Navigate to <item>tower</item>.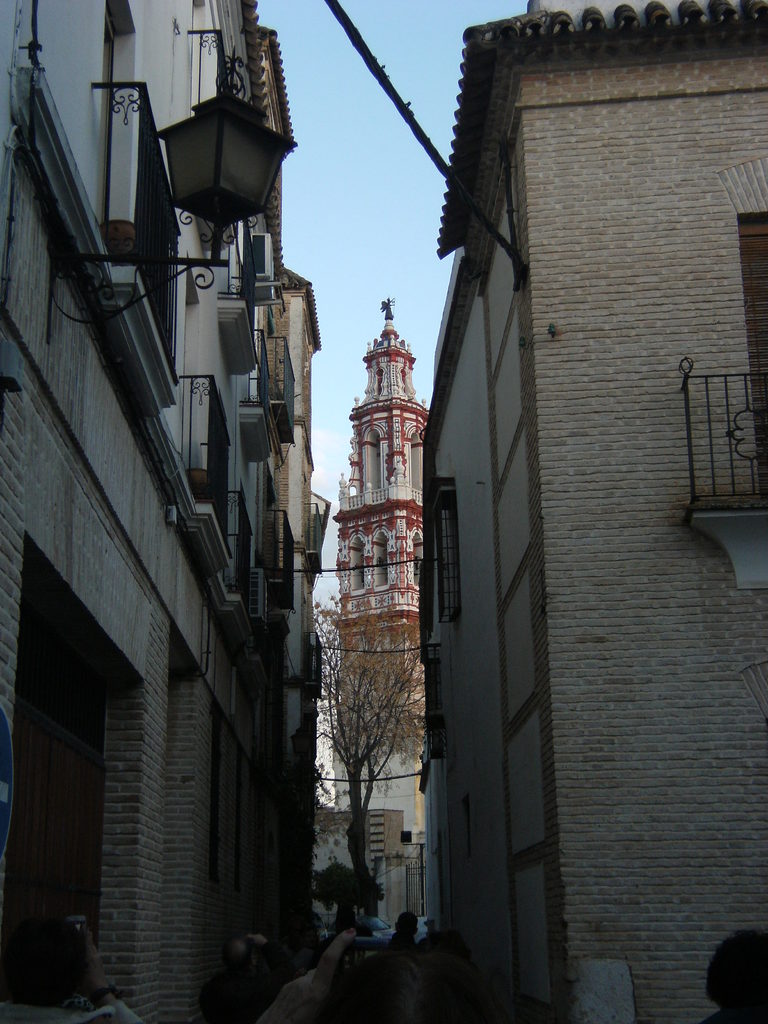
Navigation target: bbox=(301, 215, 457, 880).
